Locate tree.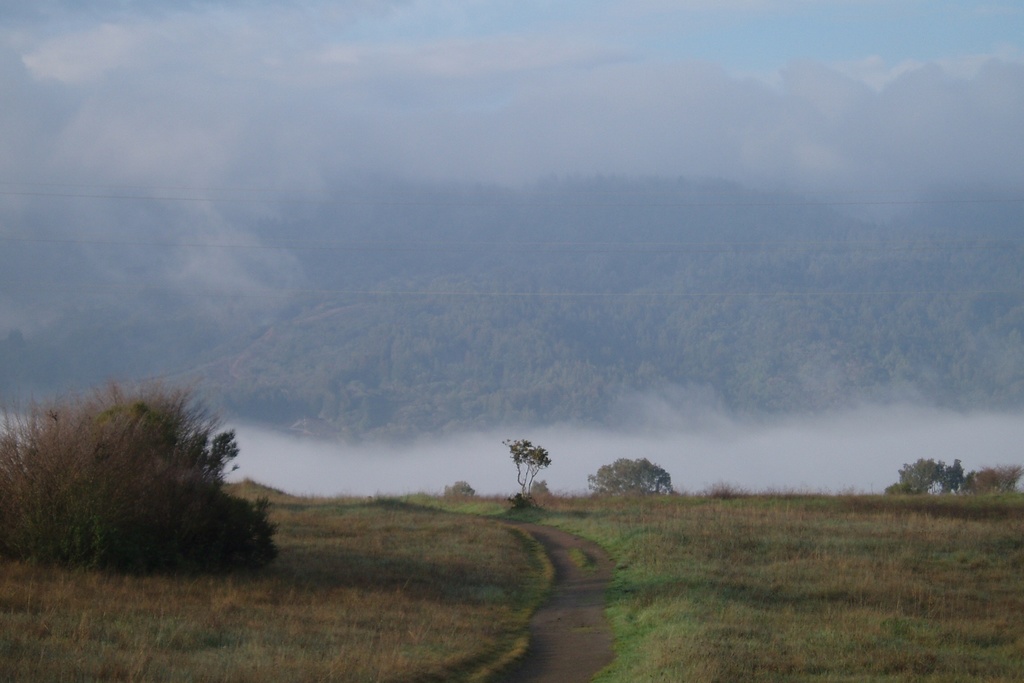
Bounding box: 496, 433, 550, 495.
